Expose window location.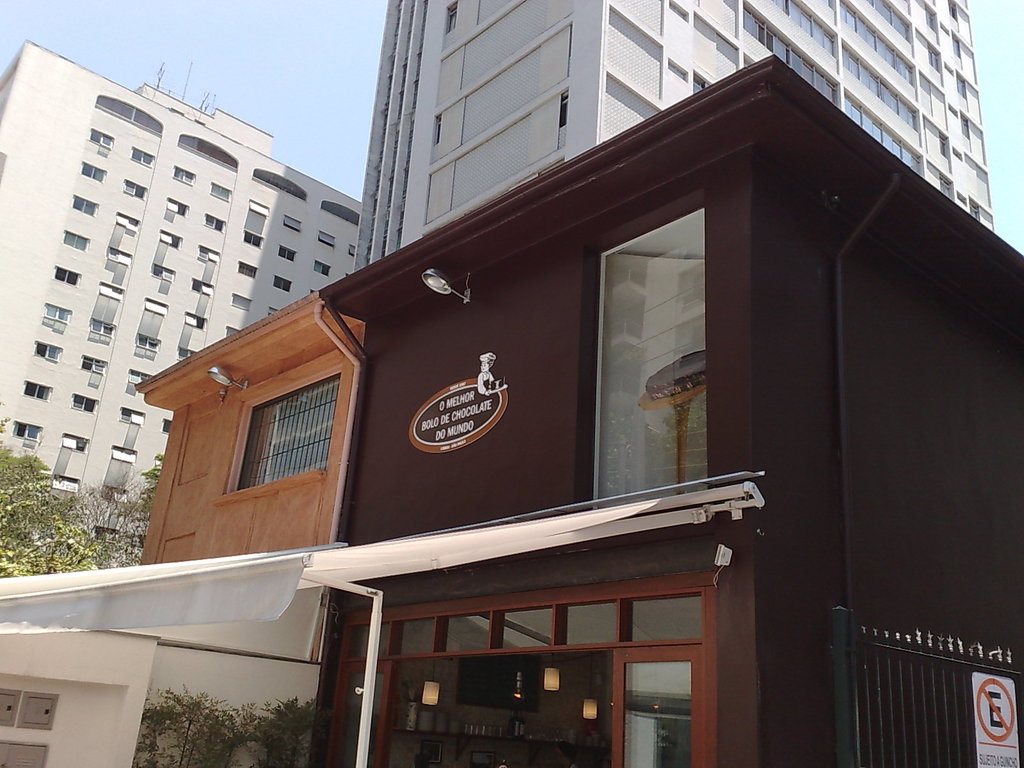
Exposed at [left=76, top=161, right=109, bottom=186].
